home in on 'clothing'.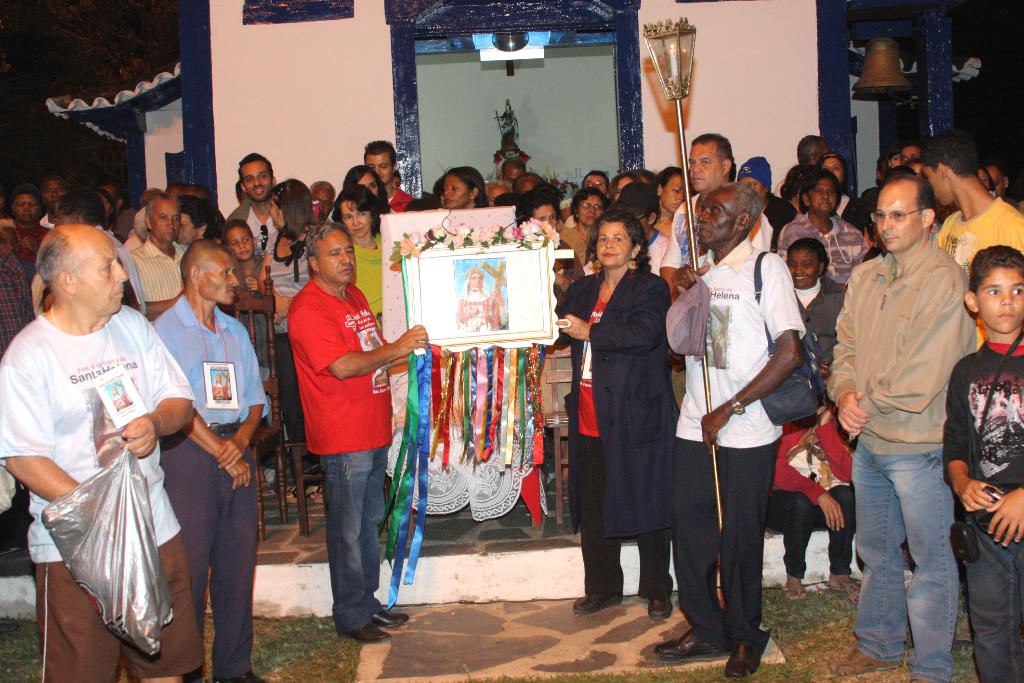
Homed in at box=[91, 219, 152, 322].
